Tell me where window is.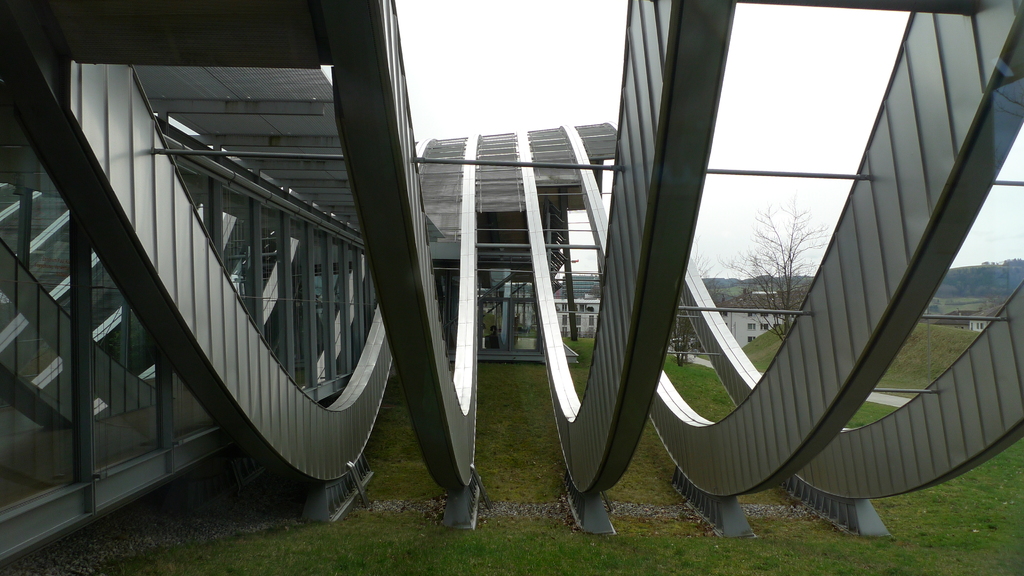
window is at {"x1": 573, "y1": 314, "x2": 582, "y2": 323}.
